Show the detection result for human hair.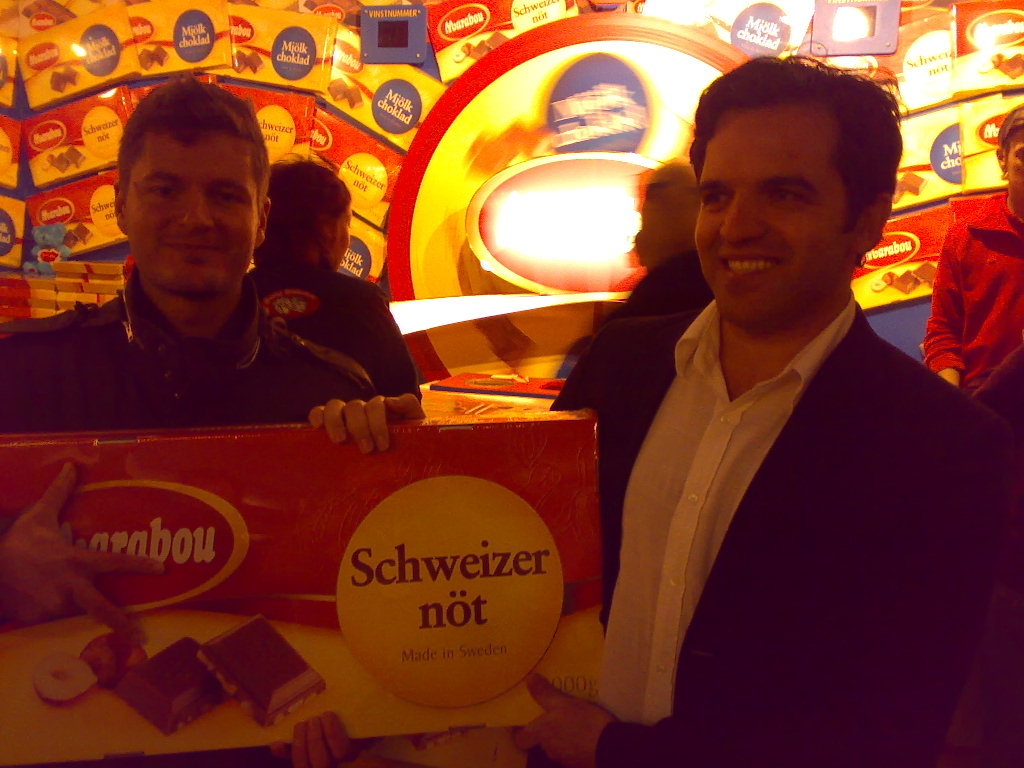
pyautogui.locateOnScreen(112, 73, 266, 210).
